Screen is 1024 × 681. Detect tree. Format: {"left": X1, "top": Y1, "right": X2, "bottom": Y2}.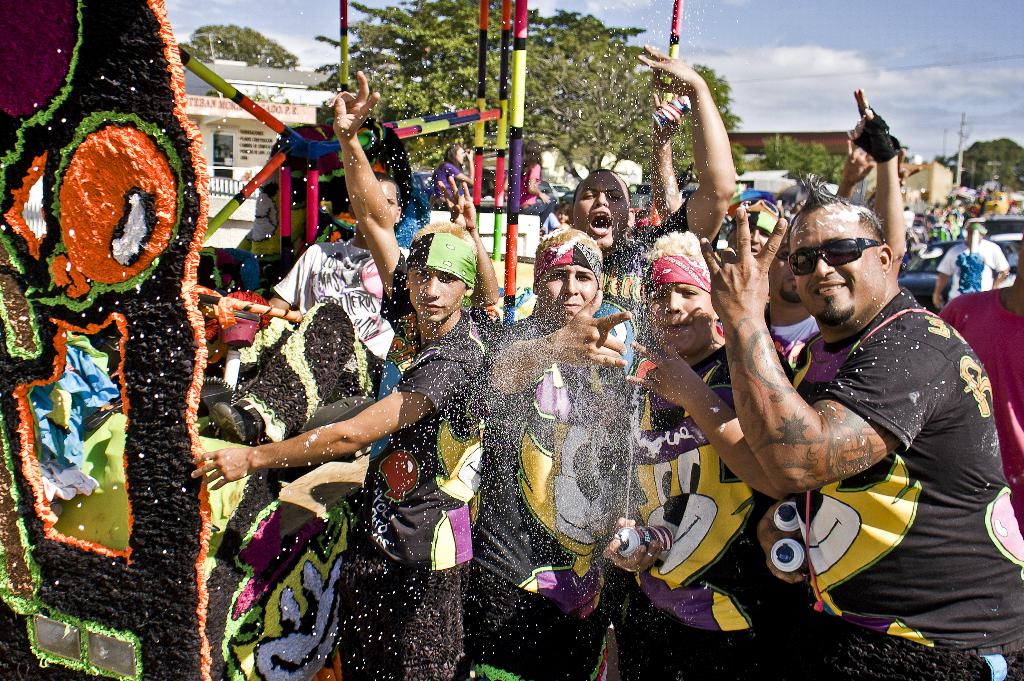
{"left": 931, "top": 144, "right": 1023, "bottom": 190}.
